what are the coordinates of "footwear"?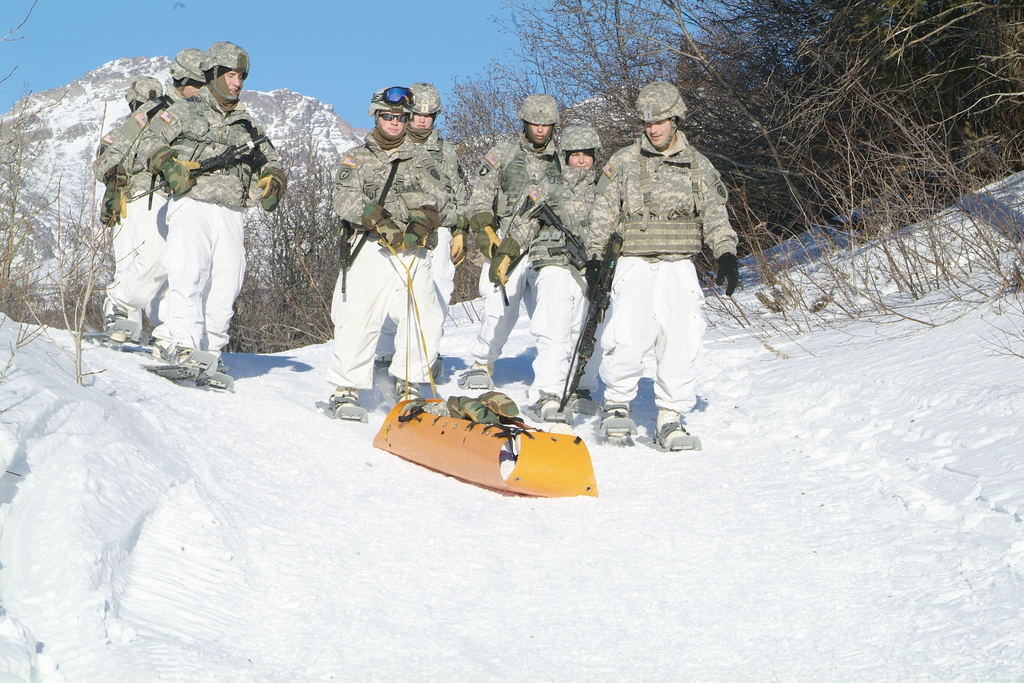
box(459, 368, 494, 391).
